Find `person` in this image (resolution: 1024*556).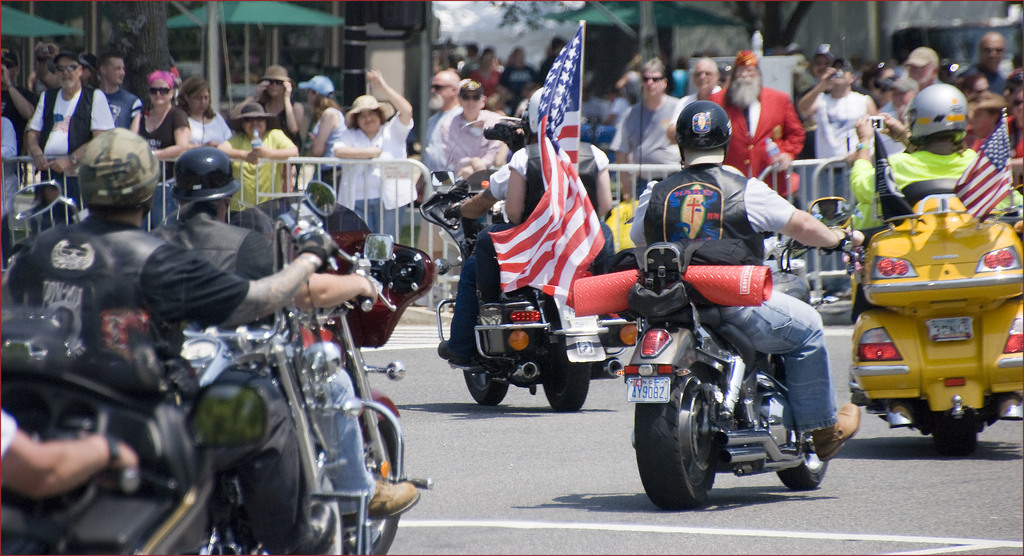
select_region(629, 93, 868, 454).
